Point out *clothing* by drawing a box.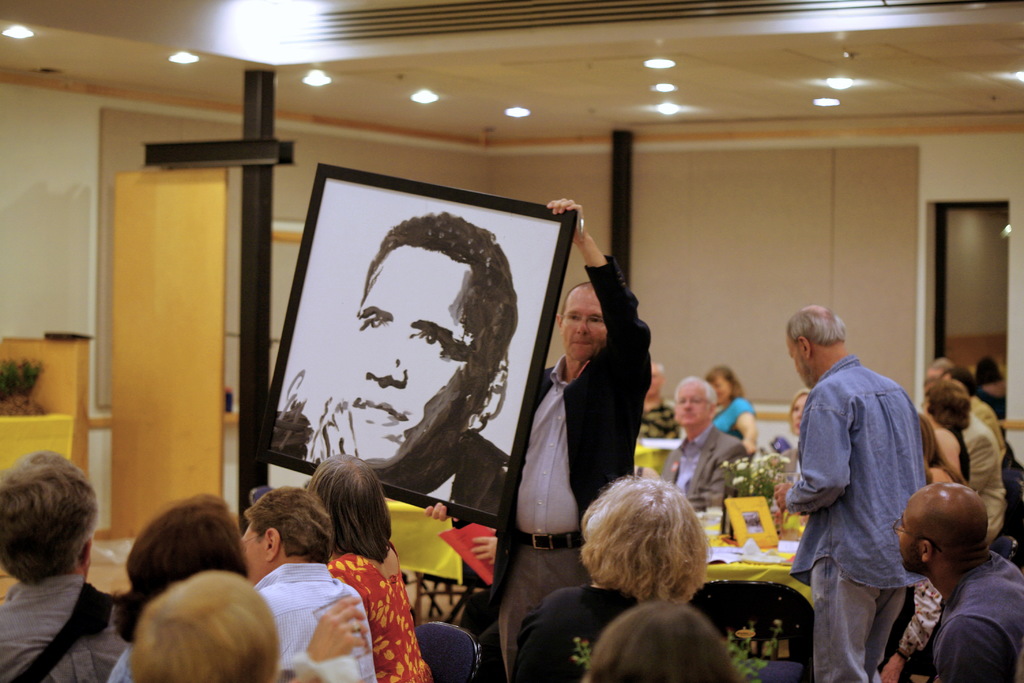
<bbox>506, 586, 643, 682</bbox>.
